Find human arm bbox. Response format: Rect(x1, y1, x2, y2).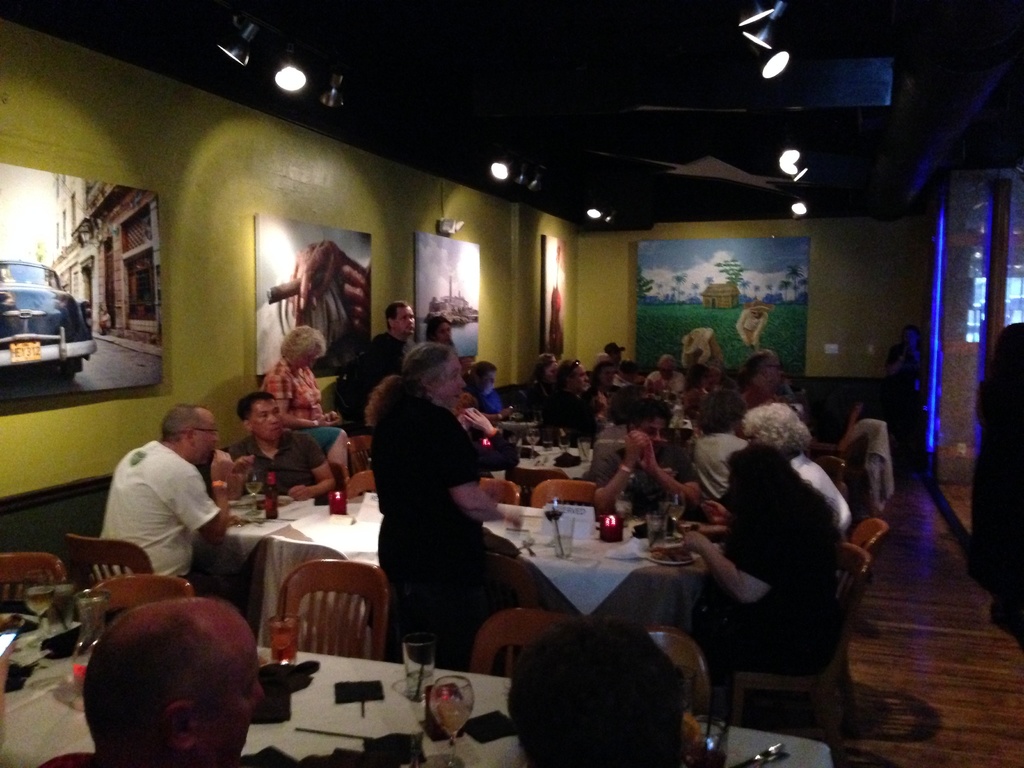
Rect(164, 448, 230, 540).
